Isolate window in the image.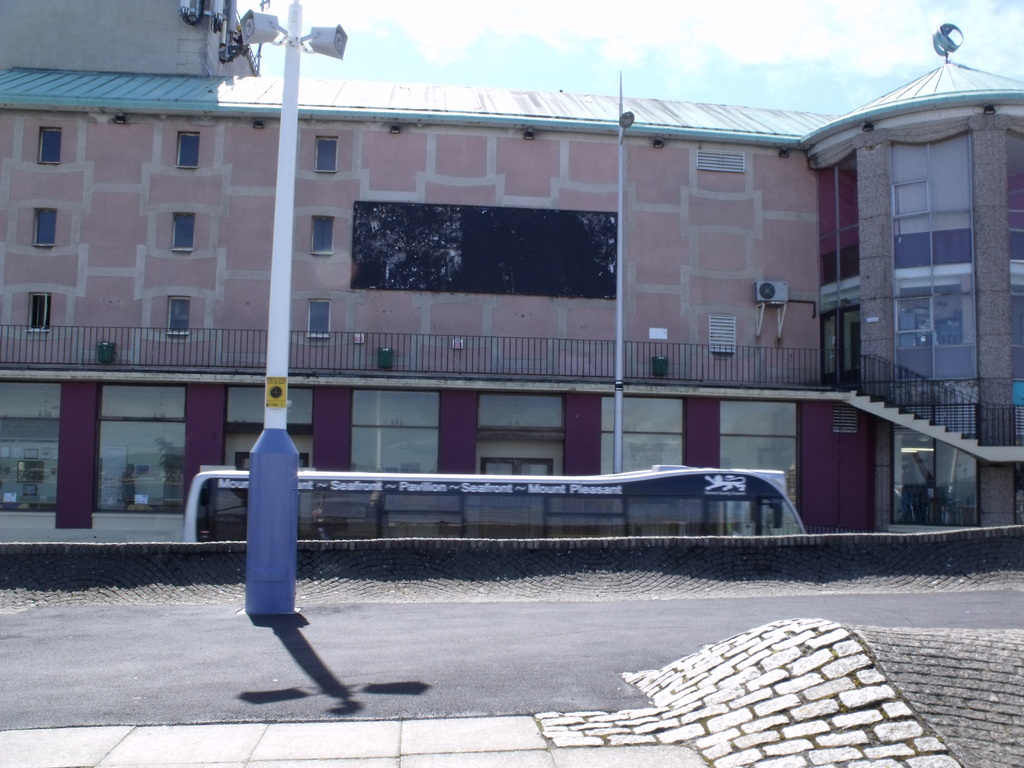
Isolated region: bbox(166, 292, 188, 333).
